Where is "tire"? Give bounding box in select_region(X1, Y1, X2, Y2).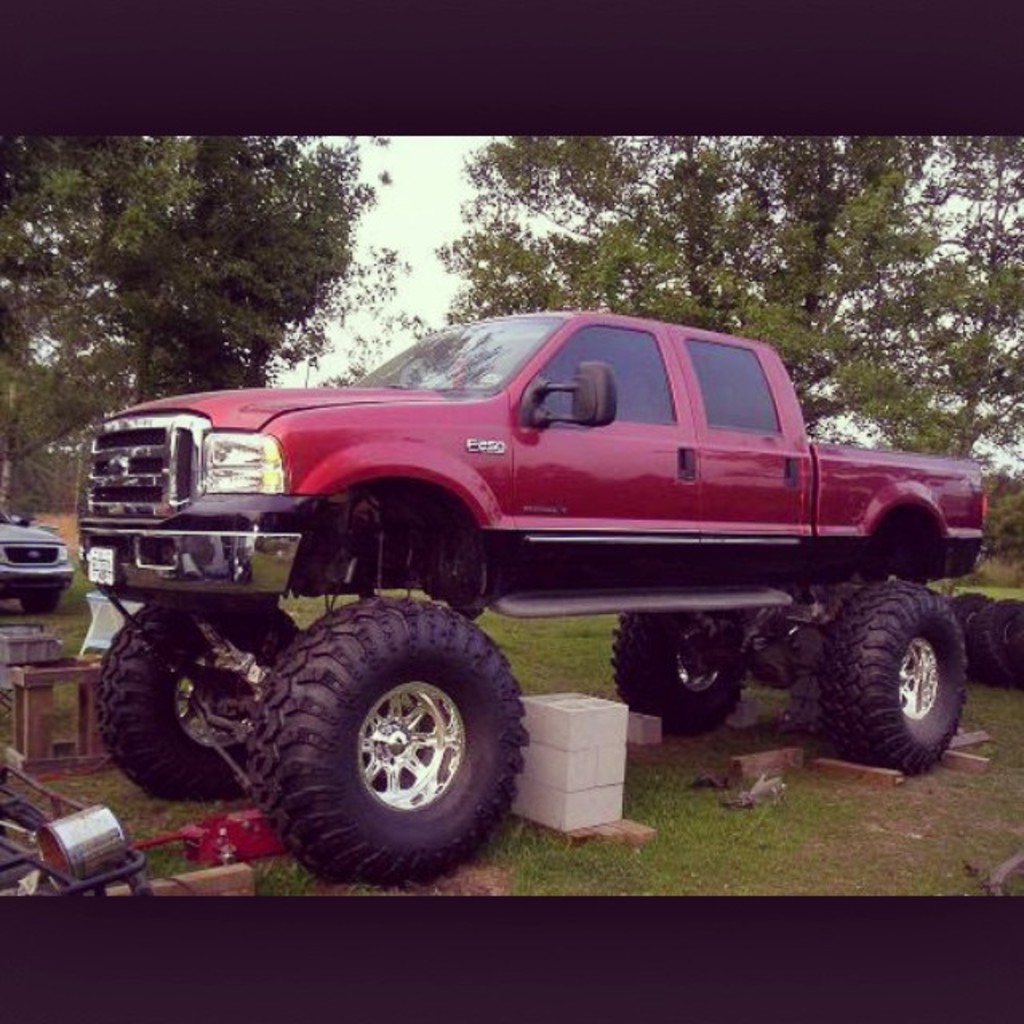
select_region(19, 592, 58, 618).
